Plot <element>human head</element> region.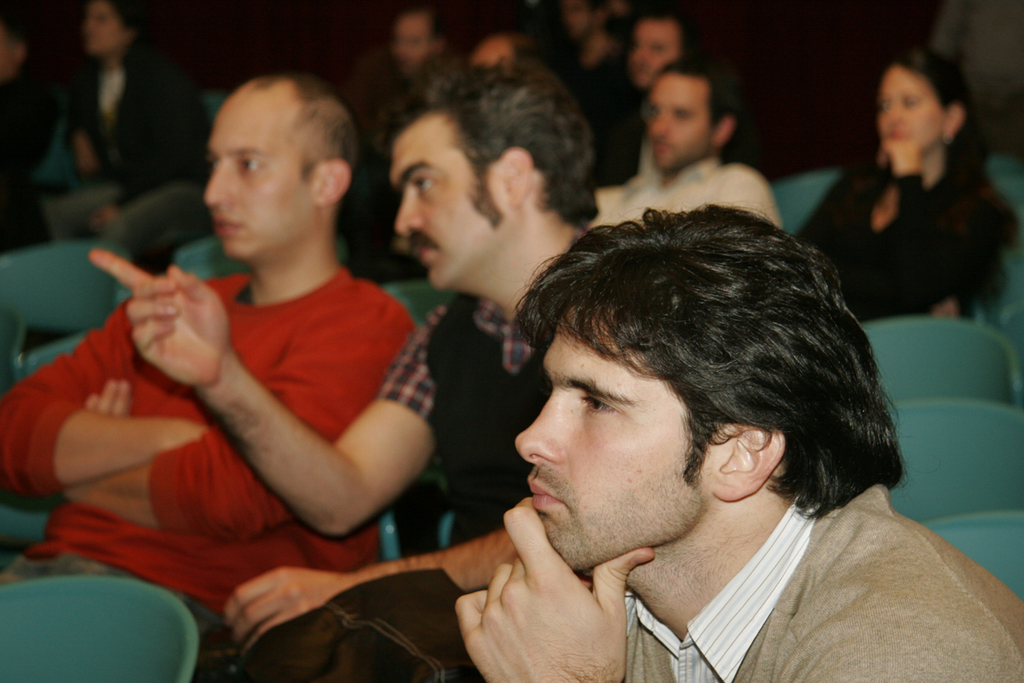
Plotted at [x1=87, y1=0, x2=145, y2=53].
